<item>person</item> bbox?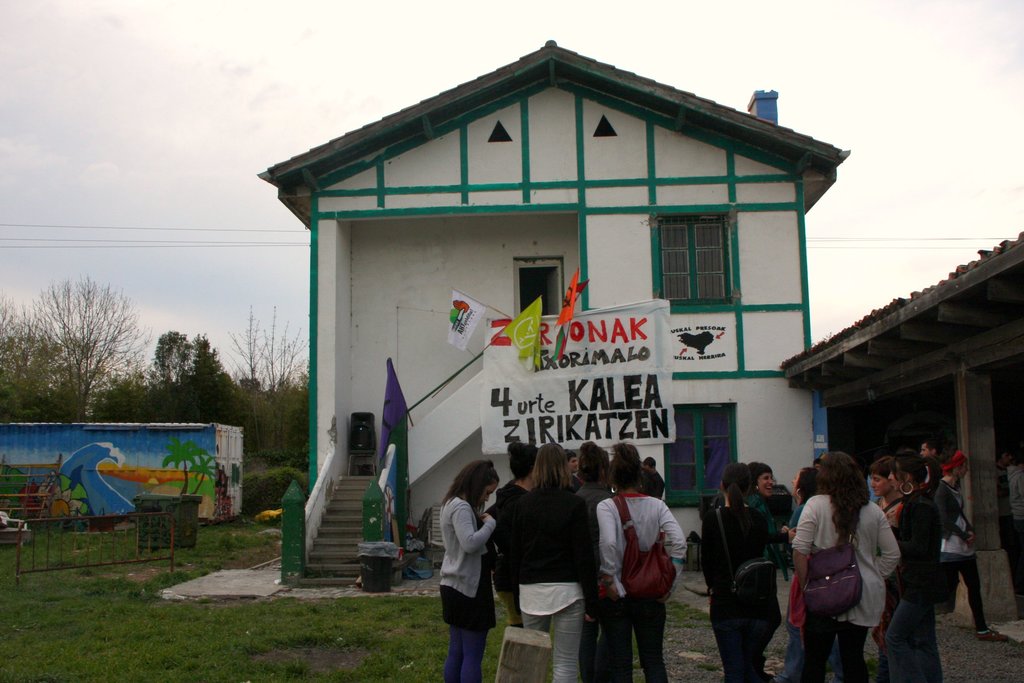
507,440,597,682
